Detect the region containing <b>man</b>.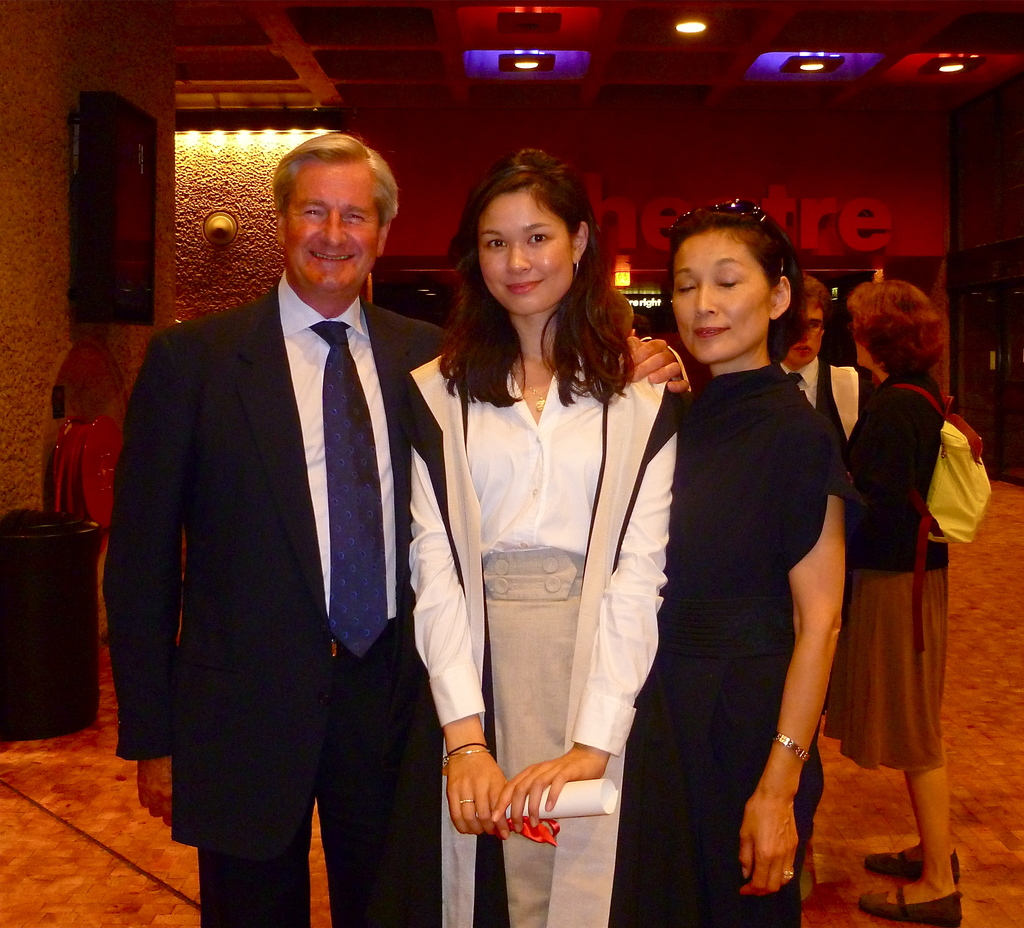
769, 266, 872, 455.
